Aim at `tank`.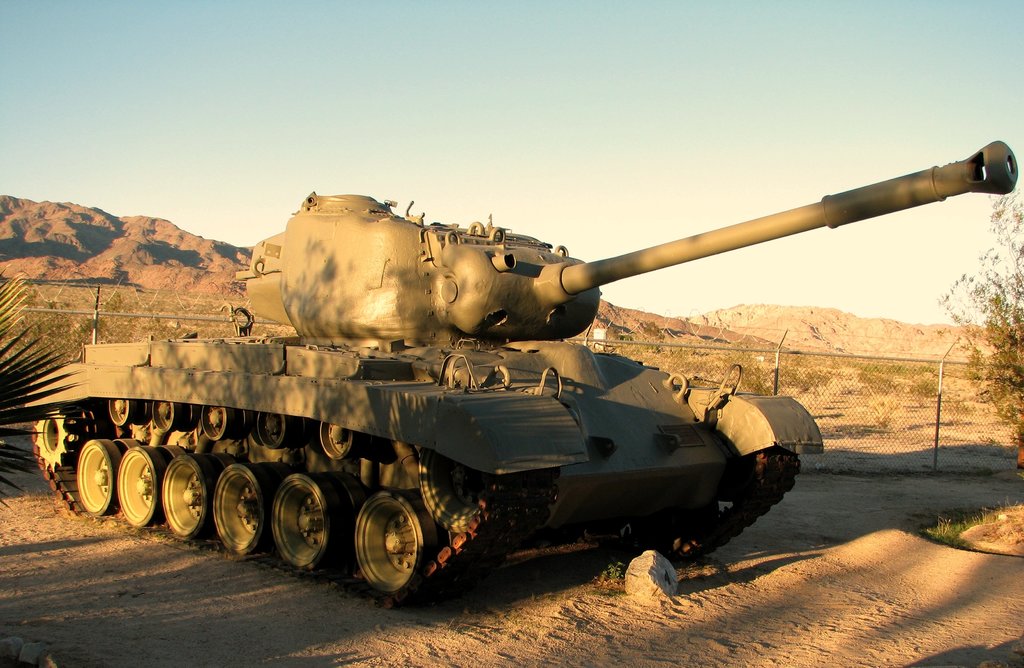
Aimed at (x1=24, y1=137, x2=1020, y2=611).
